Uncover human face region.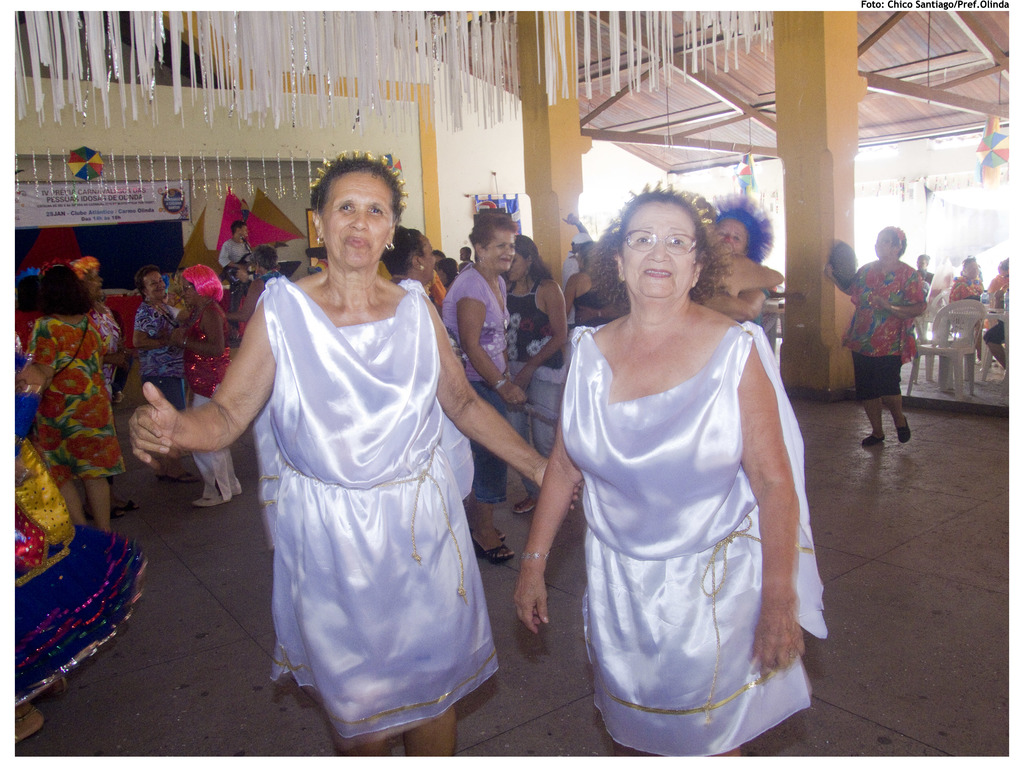
Uncovered: (874,233,898,261).
